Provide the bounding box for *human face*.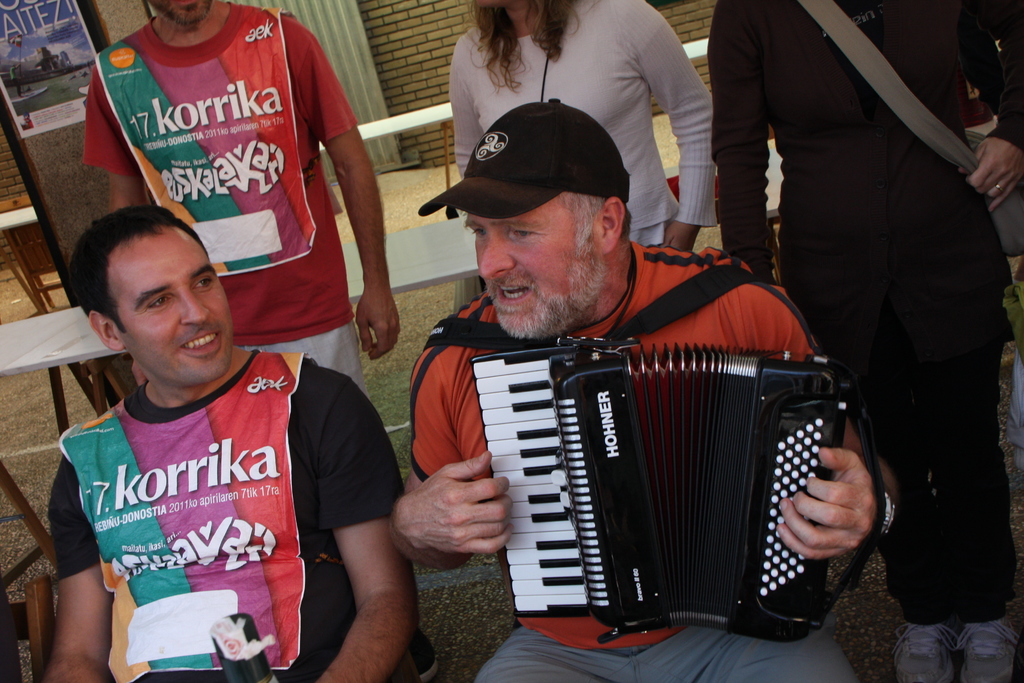
(127, 231, 228, 388).
